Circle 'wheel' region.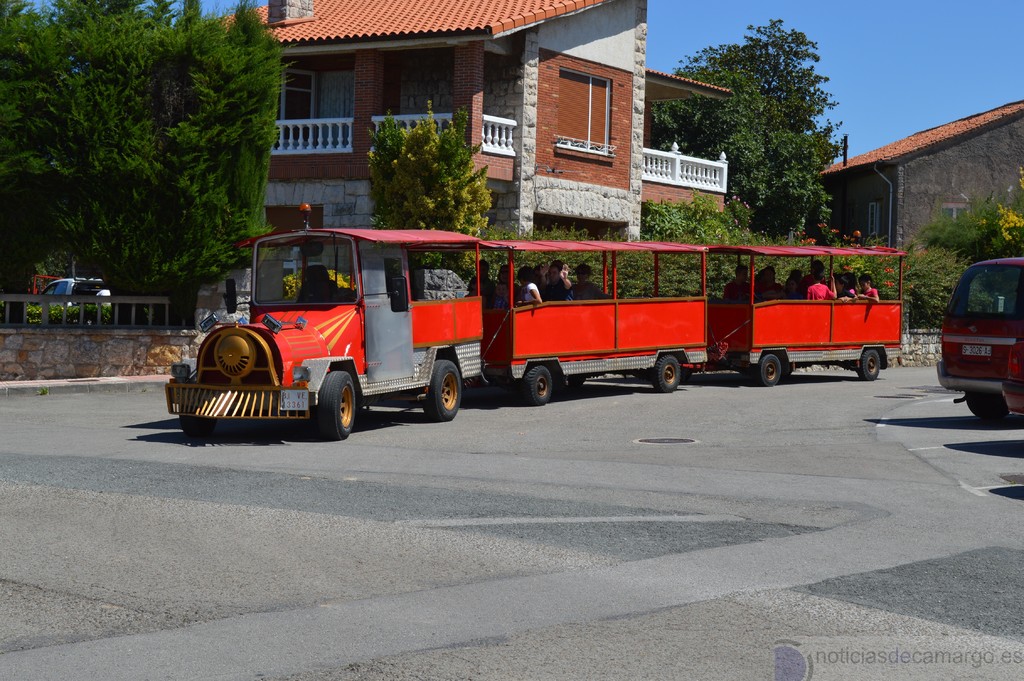
Region: pyautogui.locateOnScreen(859, 350, 881, 379).
